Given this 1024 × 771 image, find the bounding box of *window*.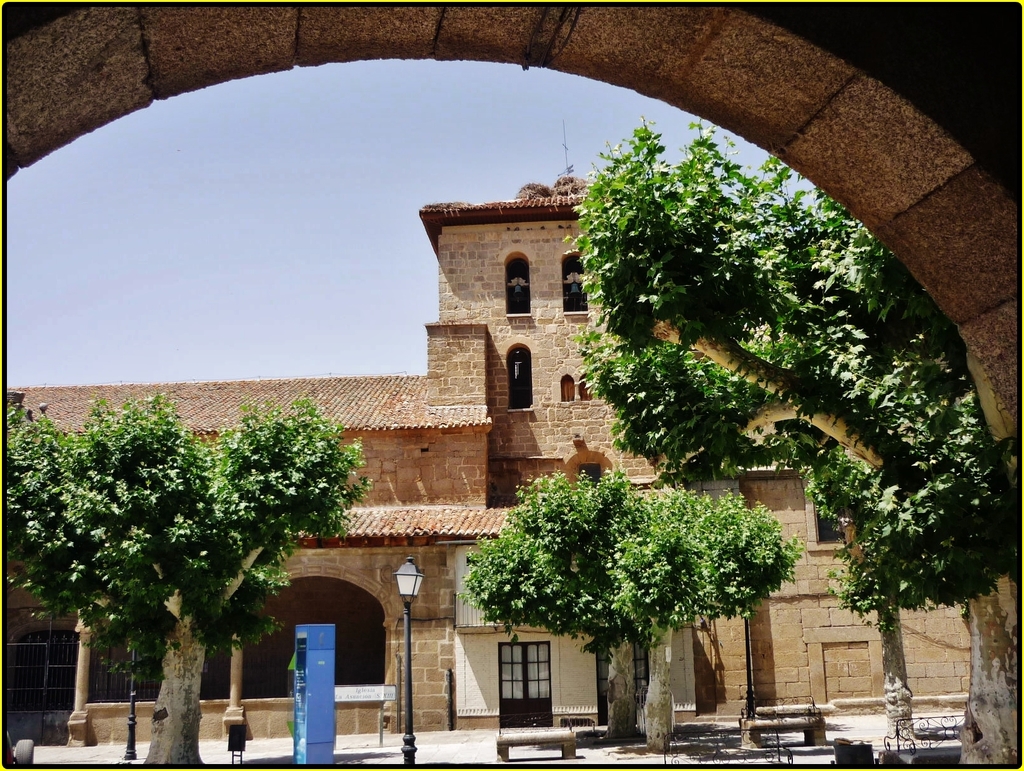
<region>506, 254, 531, 315</region>.
